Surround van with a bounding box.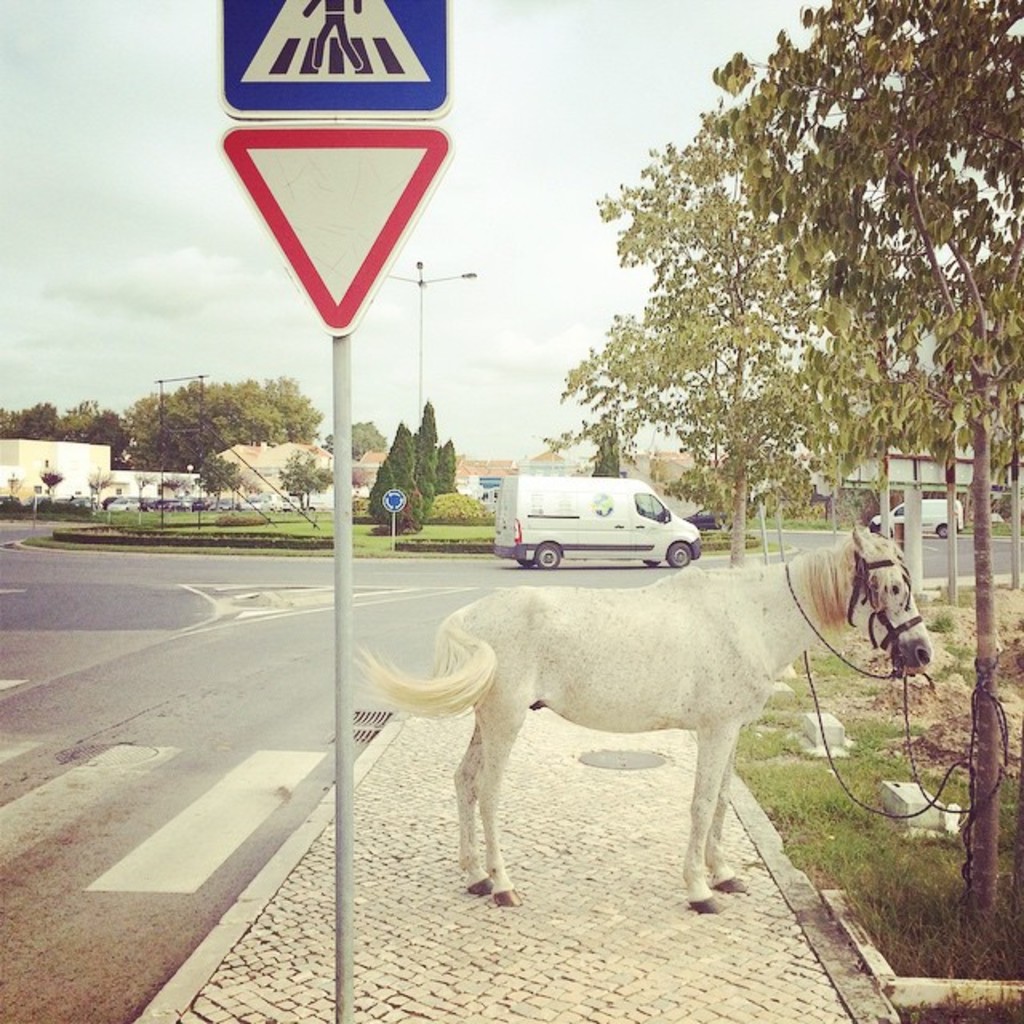
Rect(491, 470, 706, 568).
